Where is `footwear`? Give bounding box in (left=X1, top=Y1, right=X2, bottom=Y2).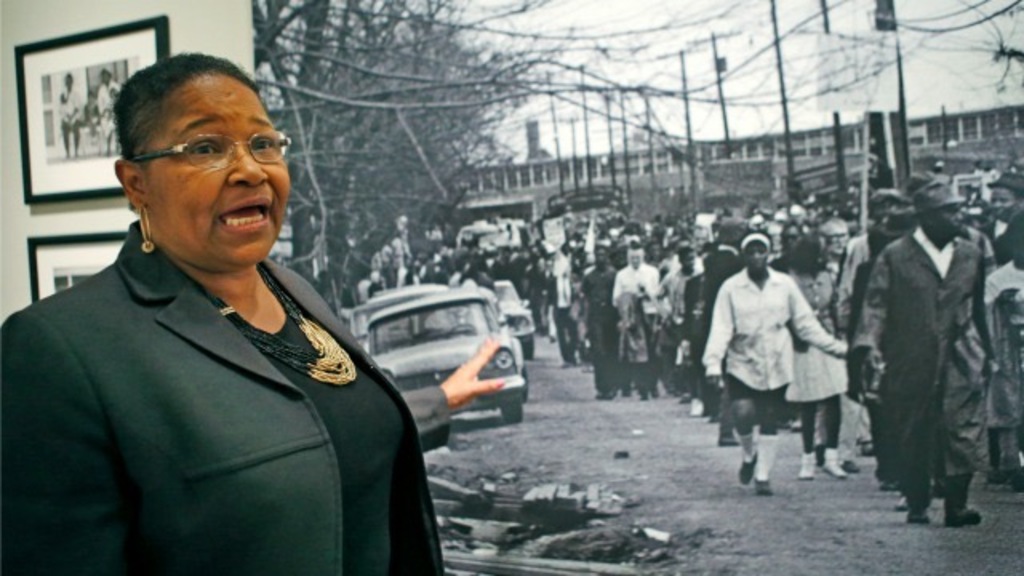
(left=752, top=475, right=774, bottom=493).
